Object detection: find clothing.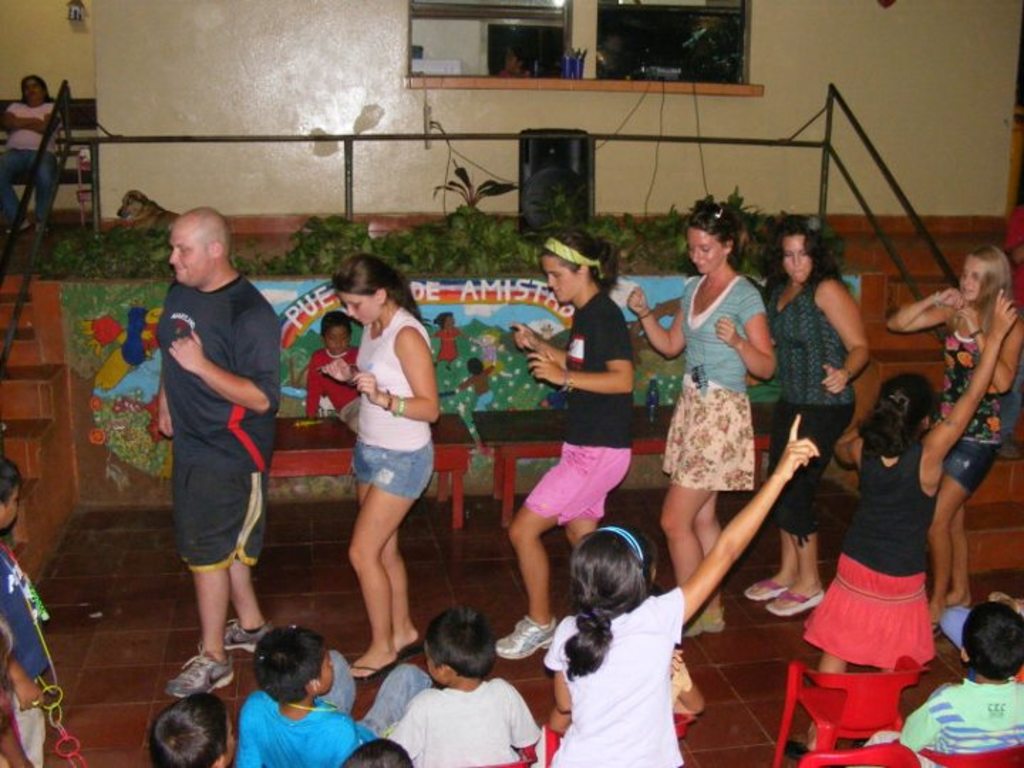
crop(680, 282, 768, 491).
